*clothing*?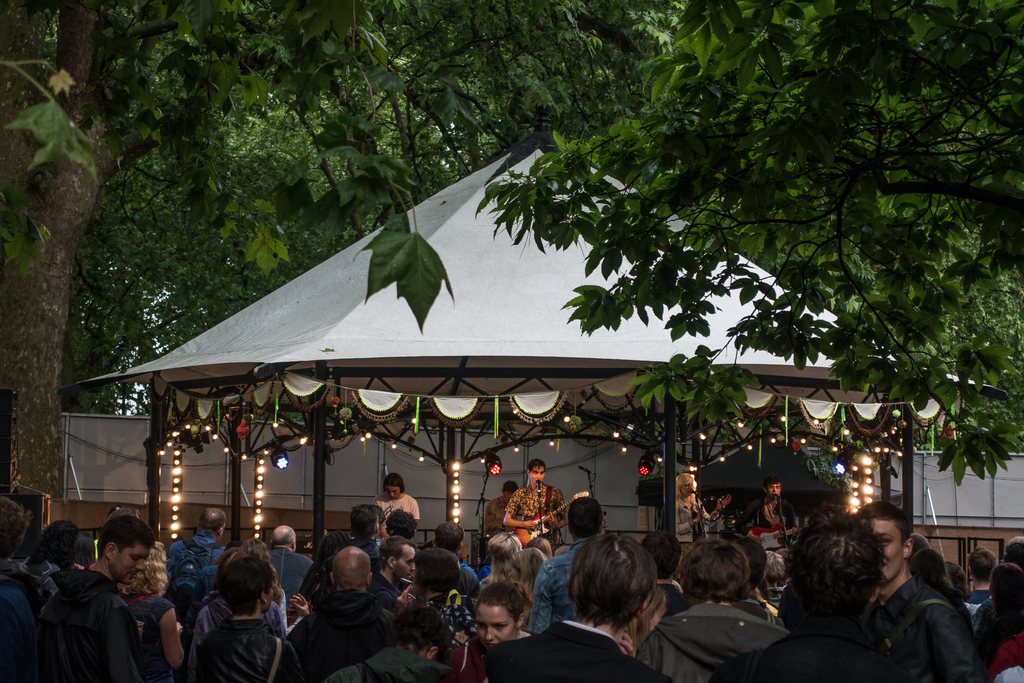
<bbox>296, 573, 395, 672</bbox>
